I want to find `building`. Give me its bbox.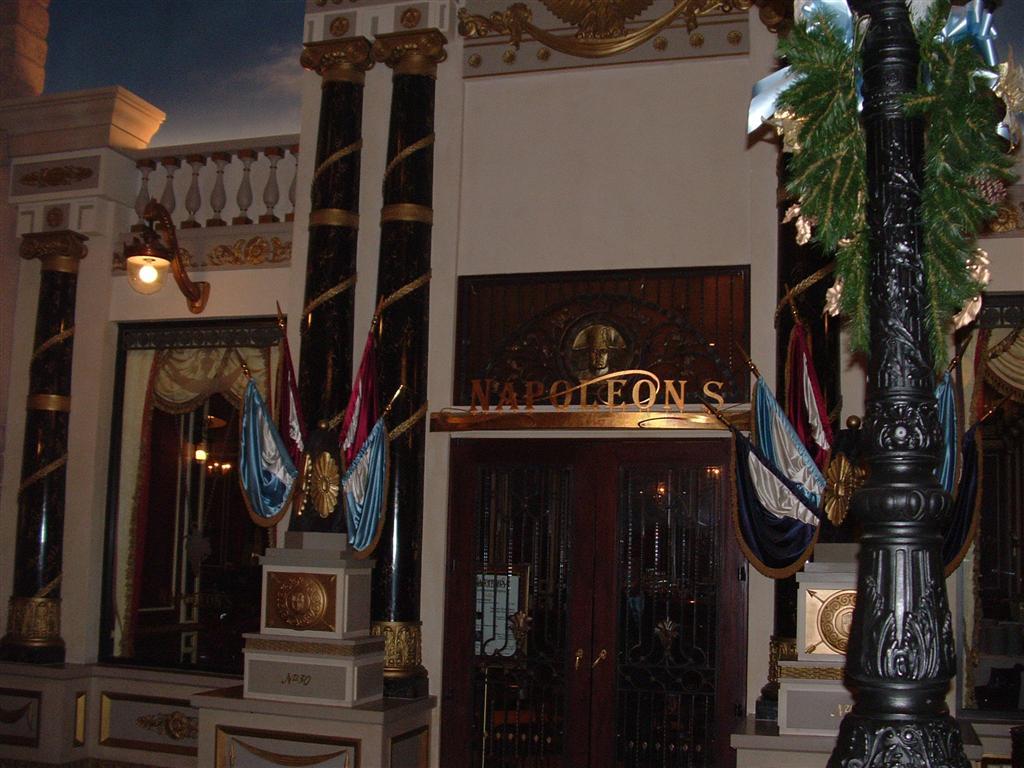
<box>0,0,1023,767</box>.
